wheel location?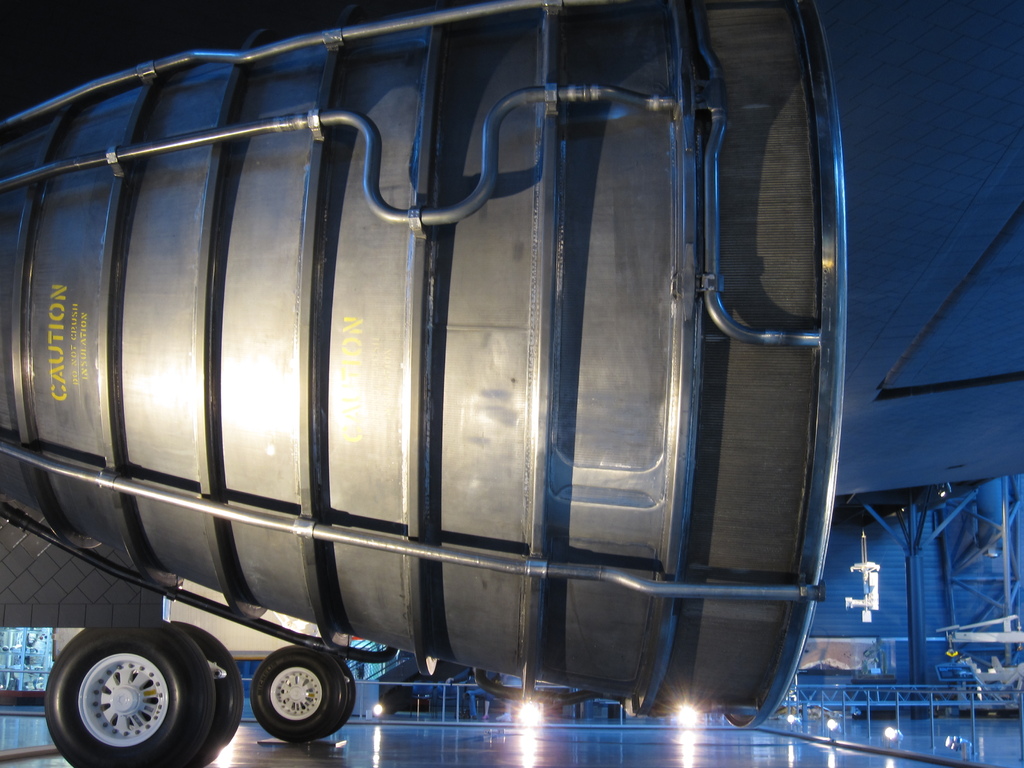
<region>171, 617, 250, 765</region>
